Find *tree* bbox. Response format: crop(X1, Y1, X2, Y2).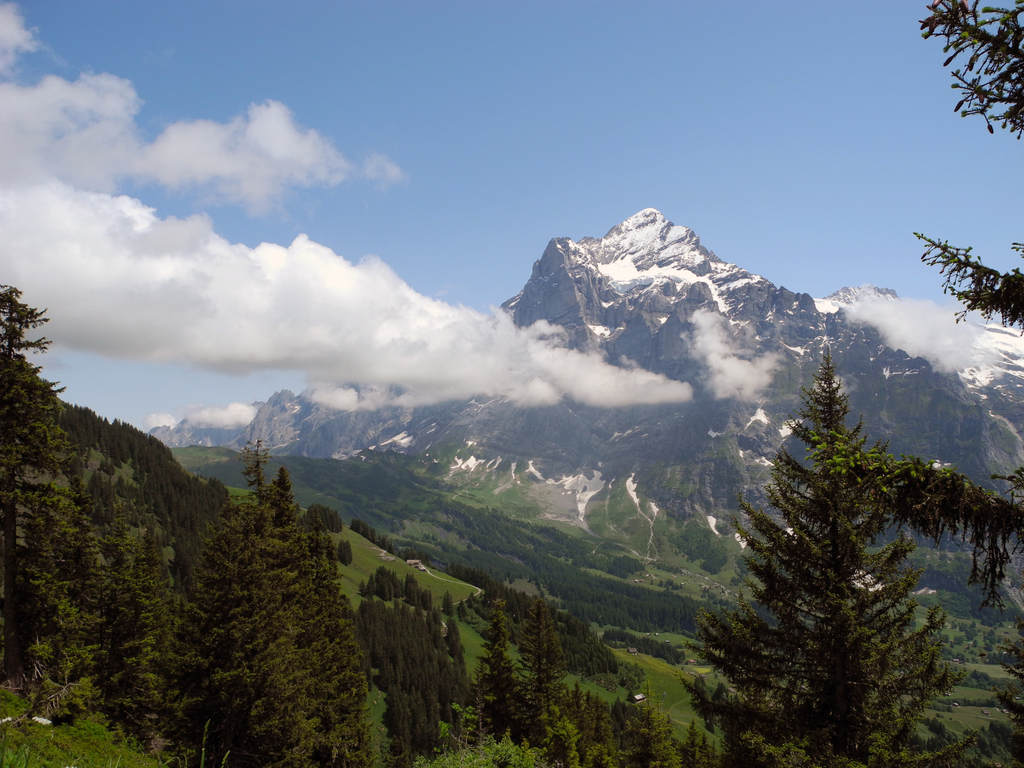
crop(680, 348, 985, 767).
